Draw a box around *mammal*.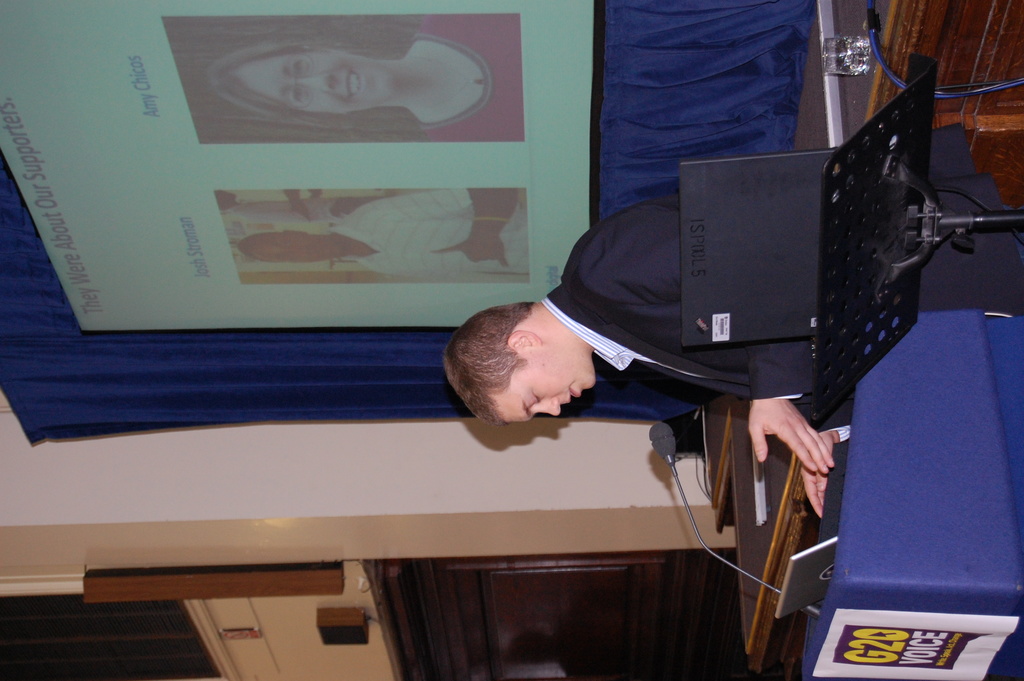
235, 183, 533, 275.
